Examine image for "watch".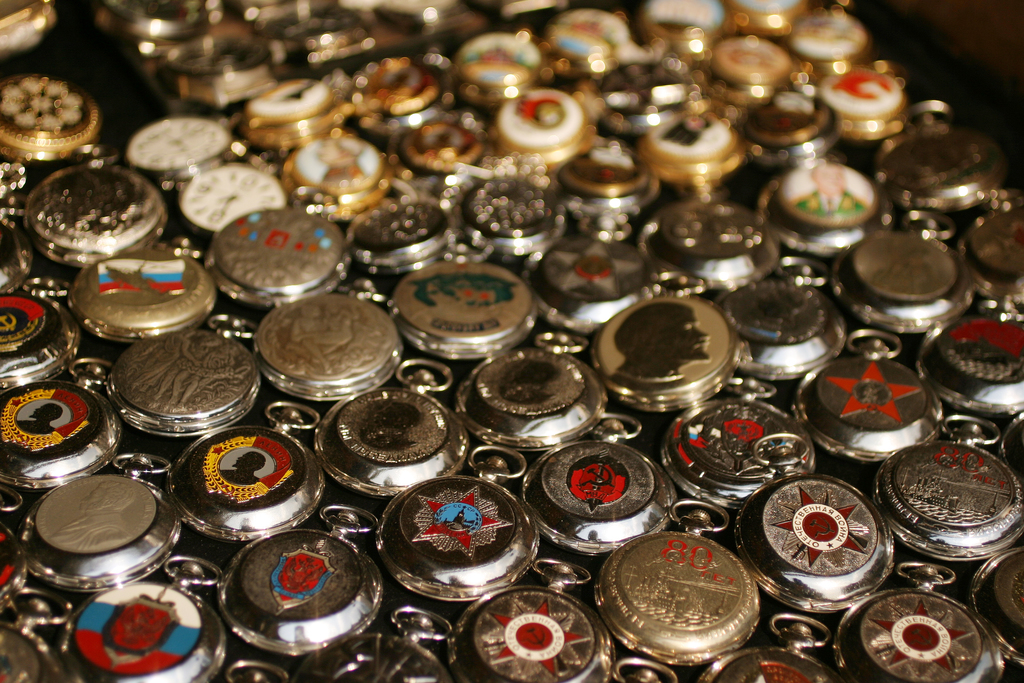
Examination result: [808, 60, 906, 144].
